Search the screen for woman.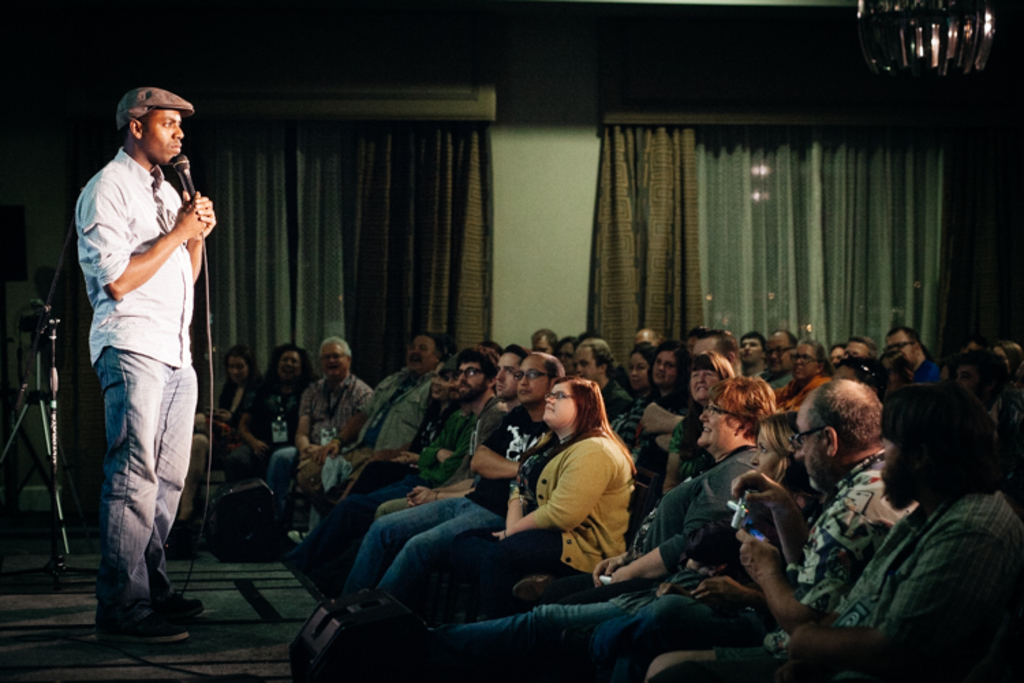
Found at bbox=[552, 339, 573, 382].
